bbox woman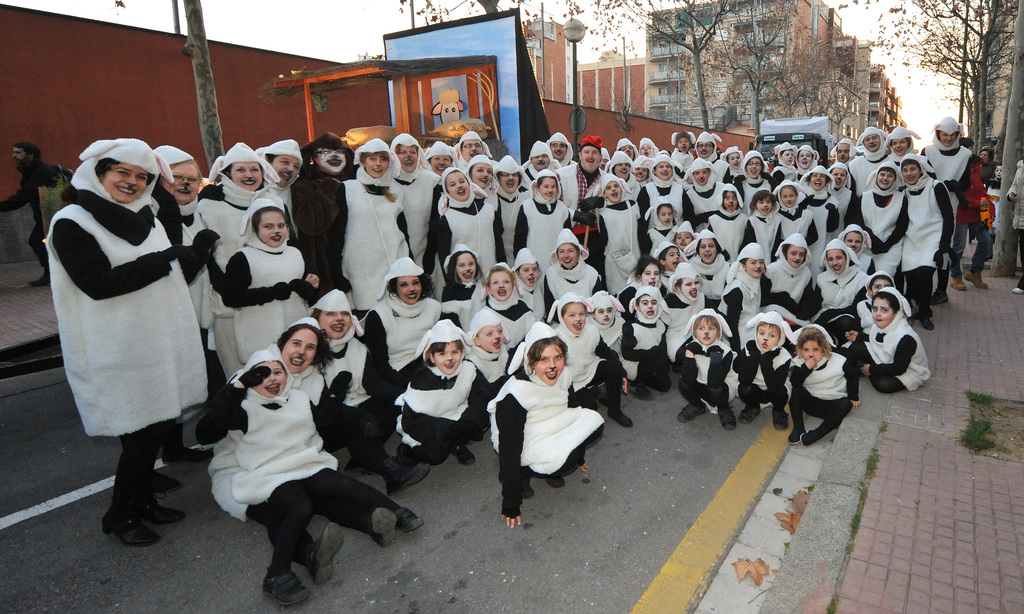
979/148/1002/186
